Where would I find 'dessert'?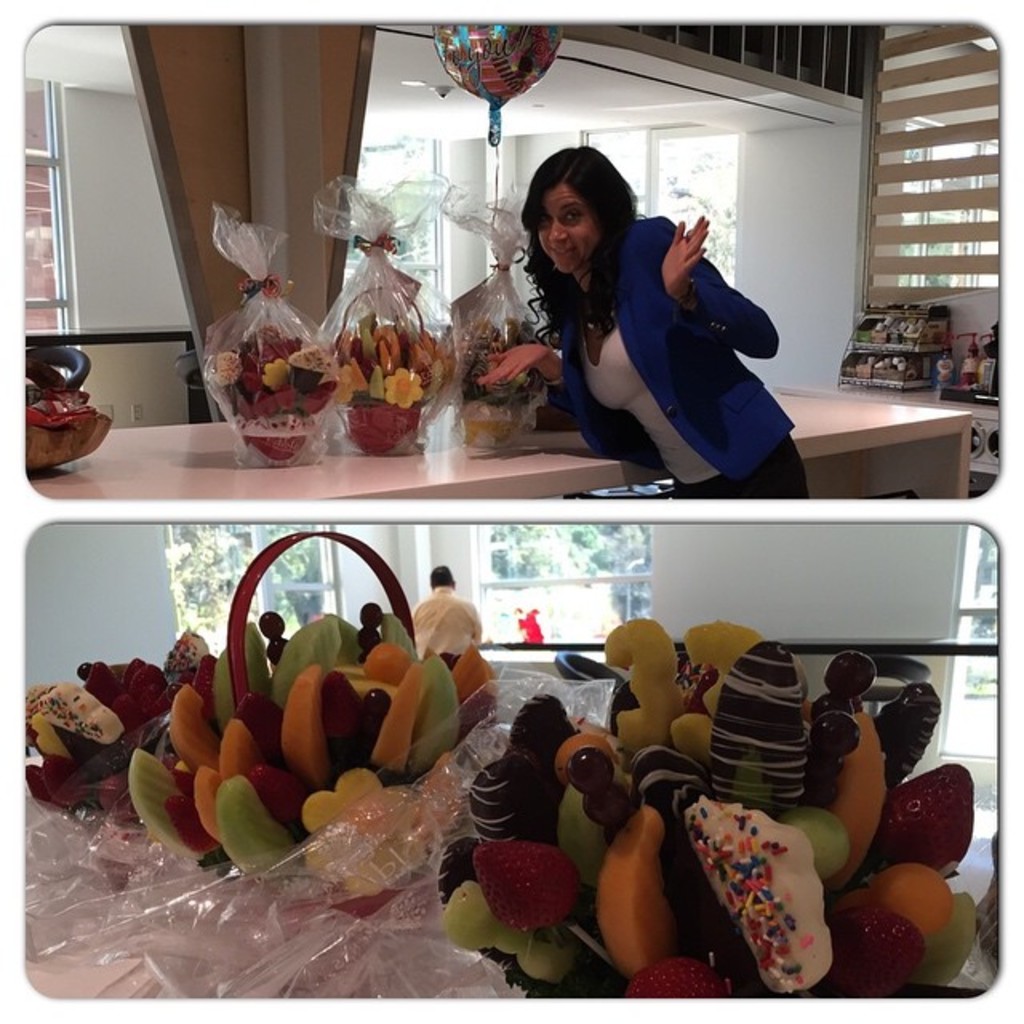
At region(222, 726, 299, 805).
